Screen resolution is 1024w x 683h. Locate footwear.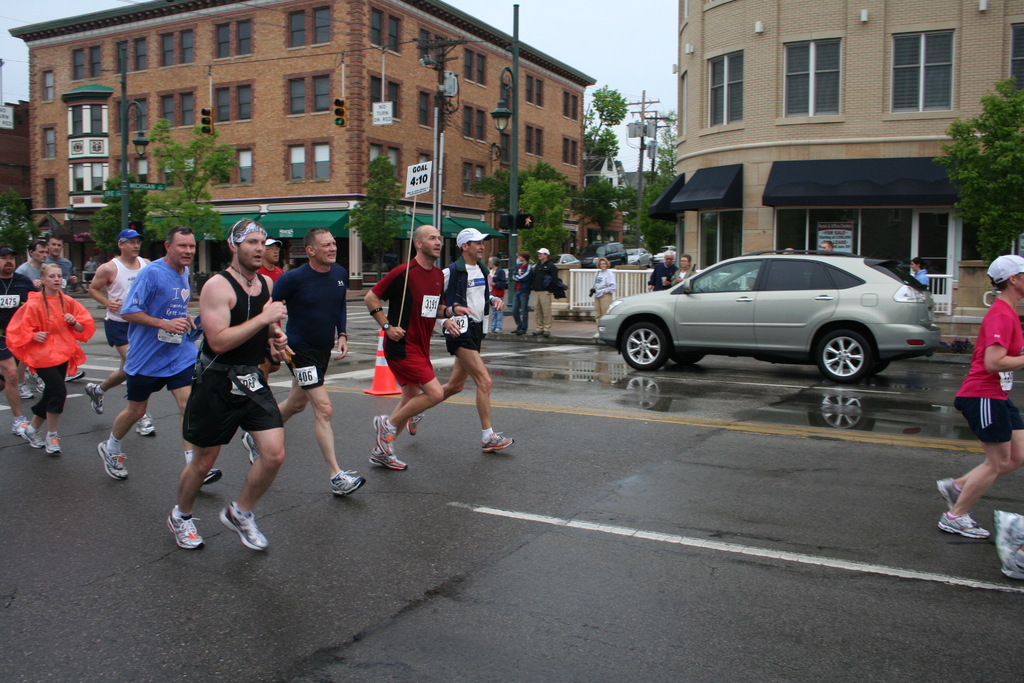
63, 365, 91, 383.
